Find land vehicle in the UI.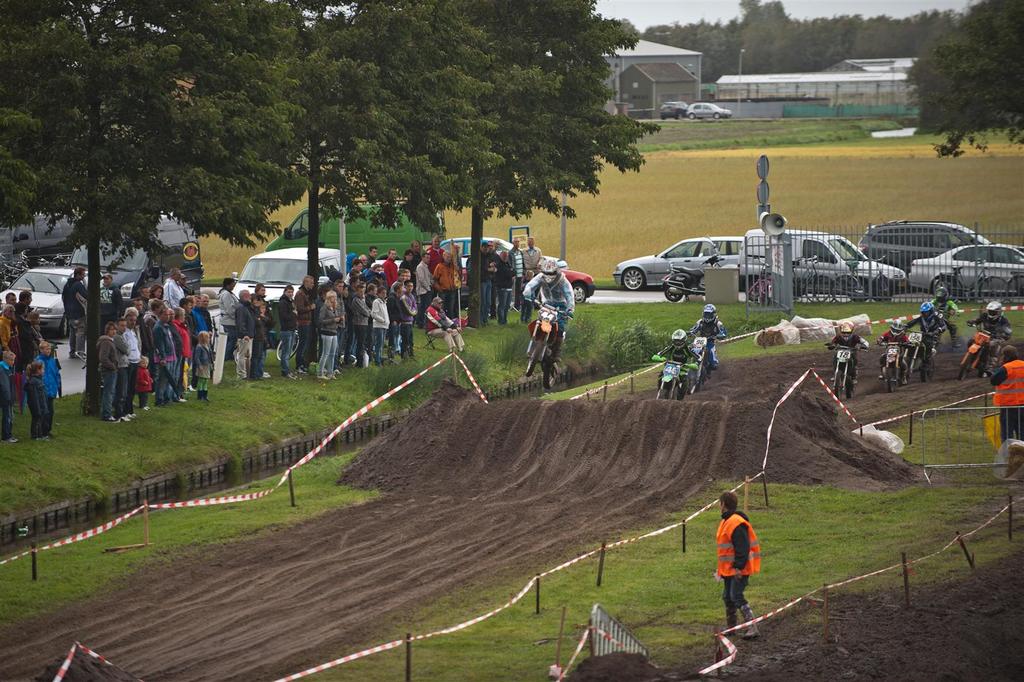
UI element at (left=691, top=330, right=727, bottom=378).
